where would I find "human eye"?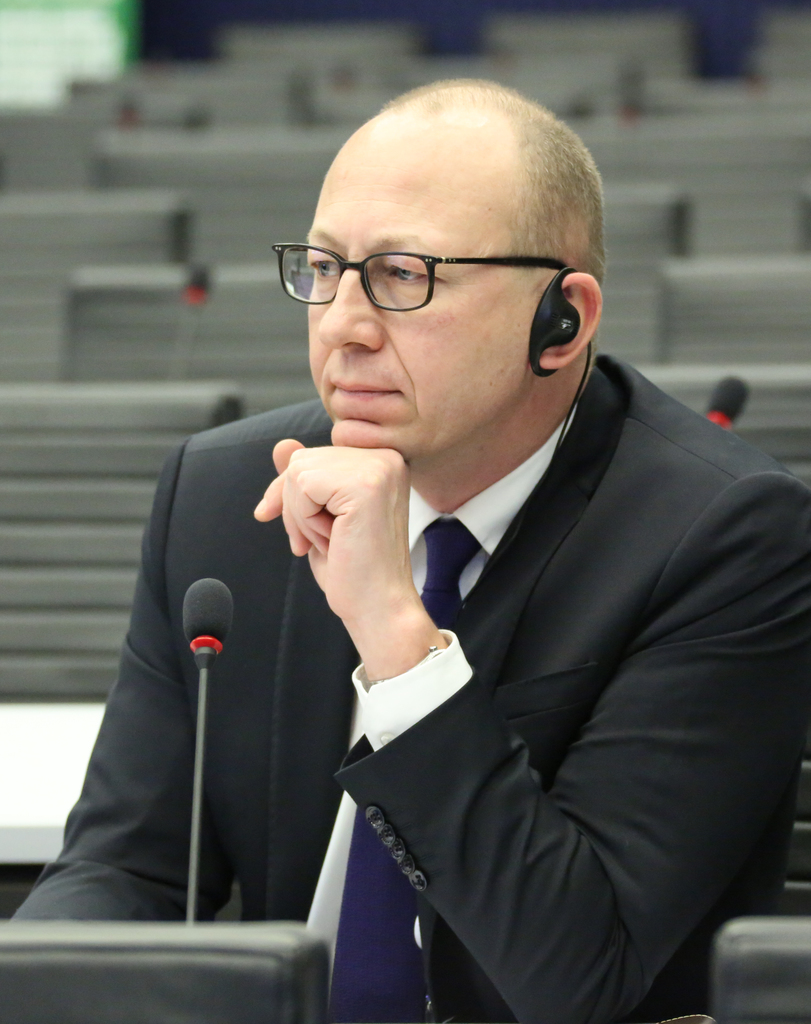
At left=307, top=247, right=347, bottom=284.
